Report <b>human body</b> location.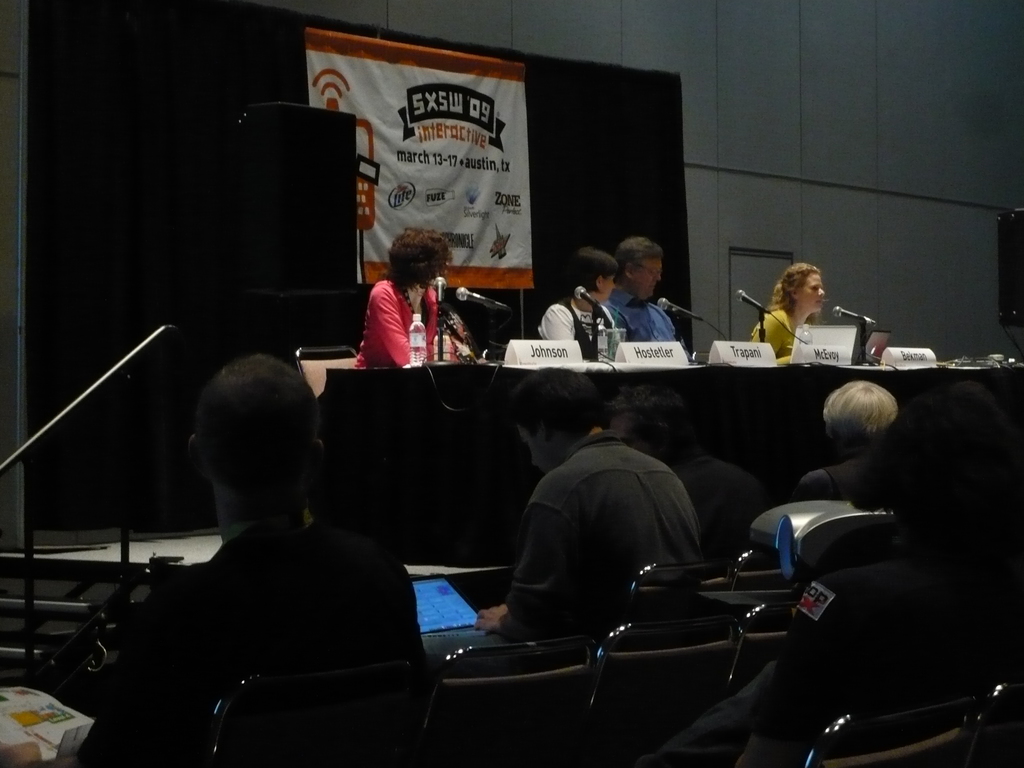
Report: 799/374/902/500.
